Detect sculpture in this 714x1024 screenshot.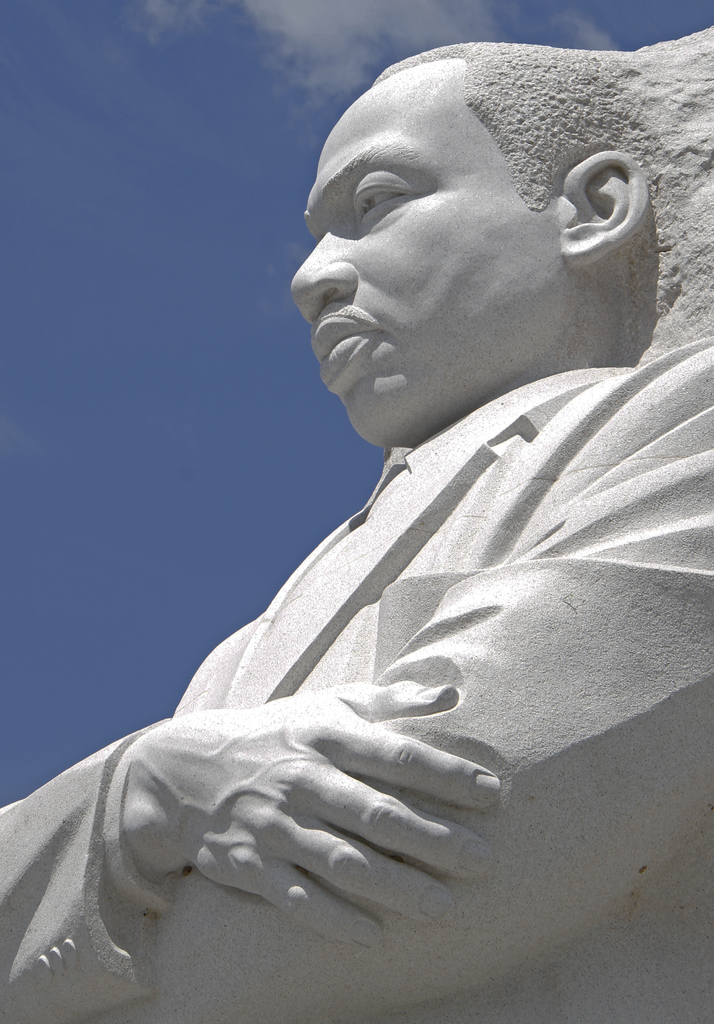
Detection: <bbox>51, 1, 684, 994</bbox>.
